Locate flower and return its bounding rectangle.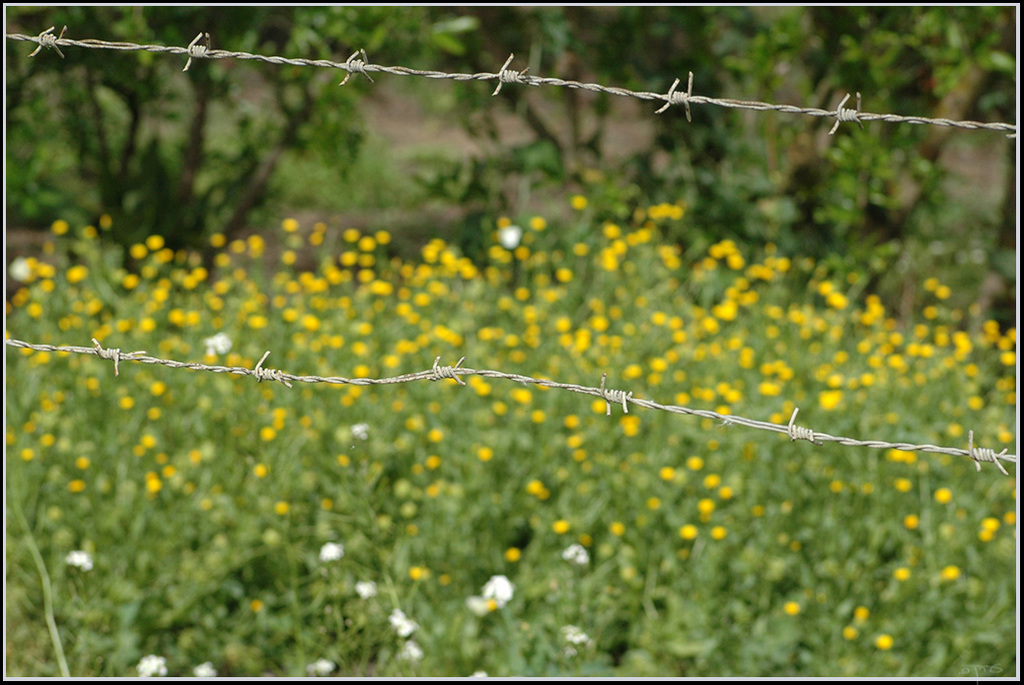
<bbox>485, 572, 518, 607</bbox>.
